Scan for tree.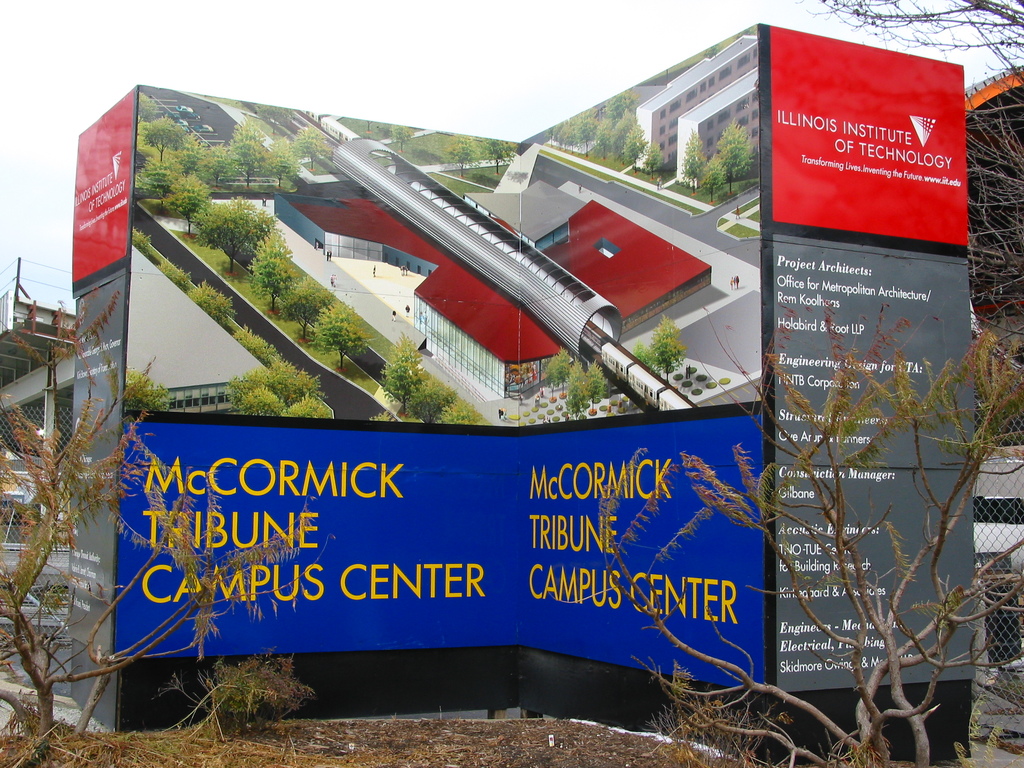
Scan result: rect(637, 318, 686, 384).
